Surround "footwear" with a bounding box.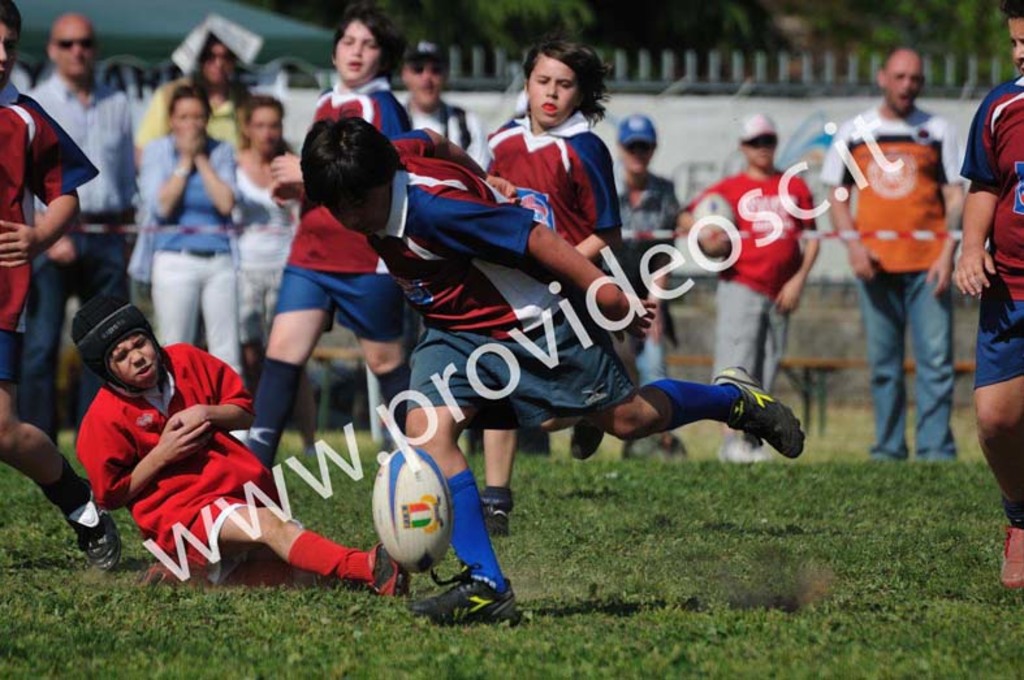
[x1=566, y1=420, x2=609, y2=464].
